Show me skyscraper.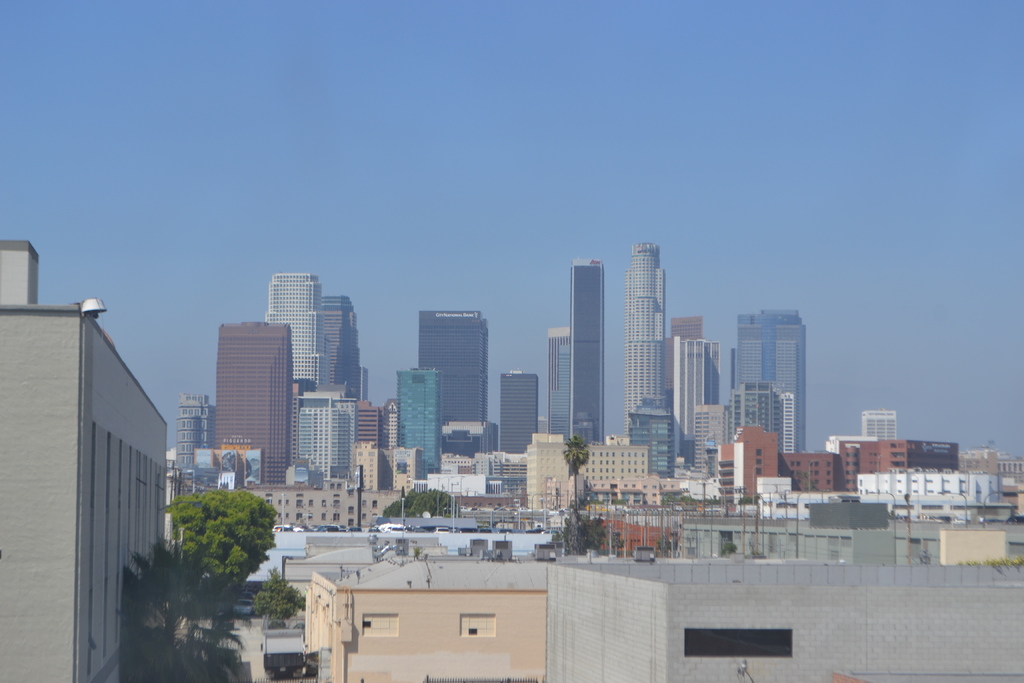
skyscraper is here: [x1=628, y1=249, x2=691, y2=470].
